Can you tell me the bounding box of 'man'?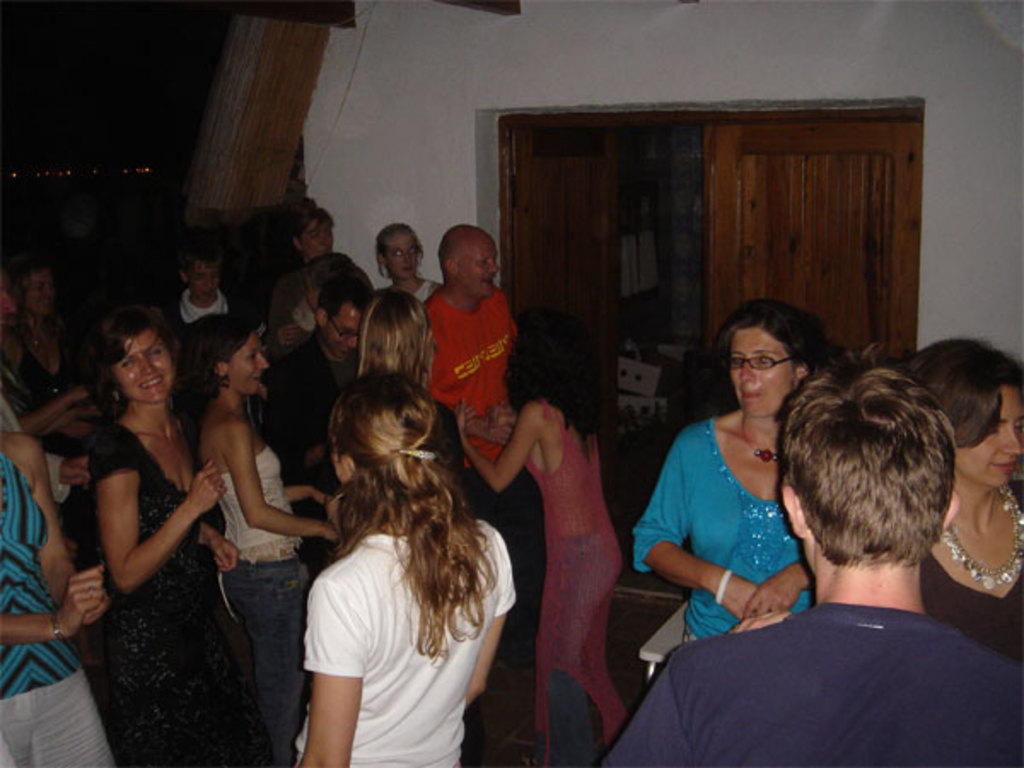
bbox=[640, 365, 981, 749].
